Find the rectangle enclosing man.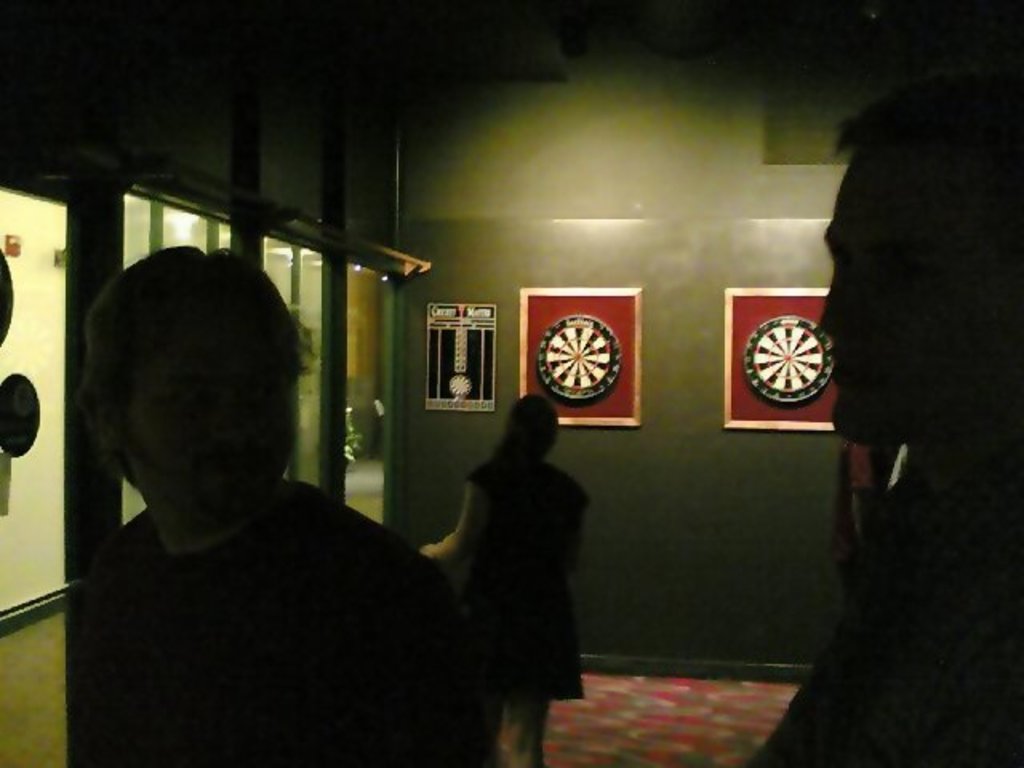
(749,75,1022,766).
